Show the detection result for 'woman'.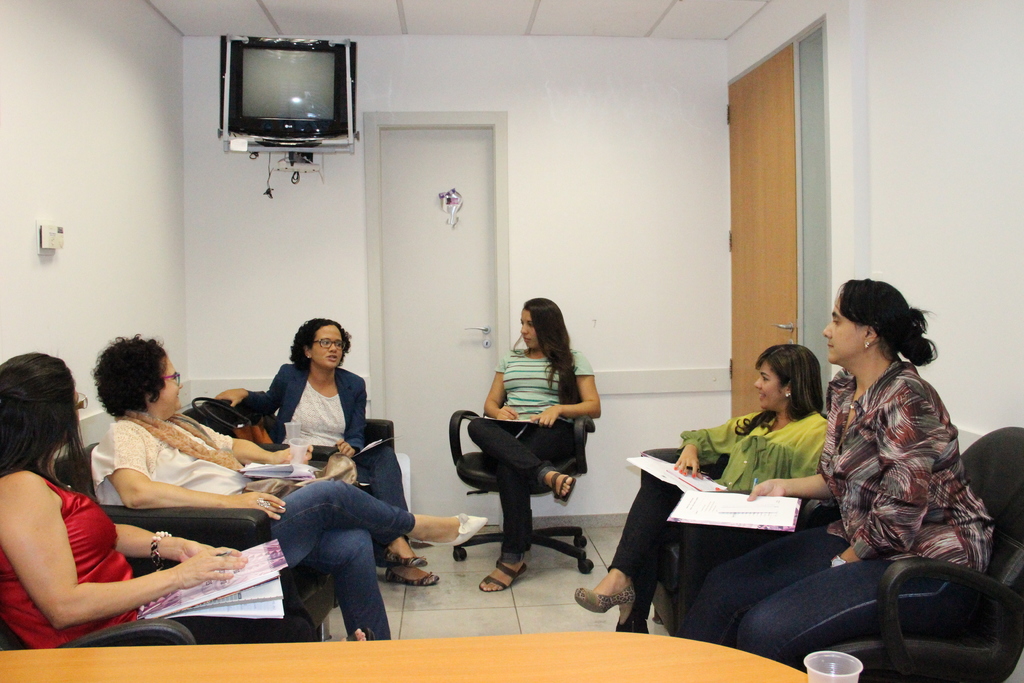
(x1=568, y1=337, x2=833, y2=634).
